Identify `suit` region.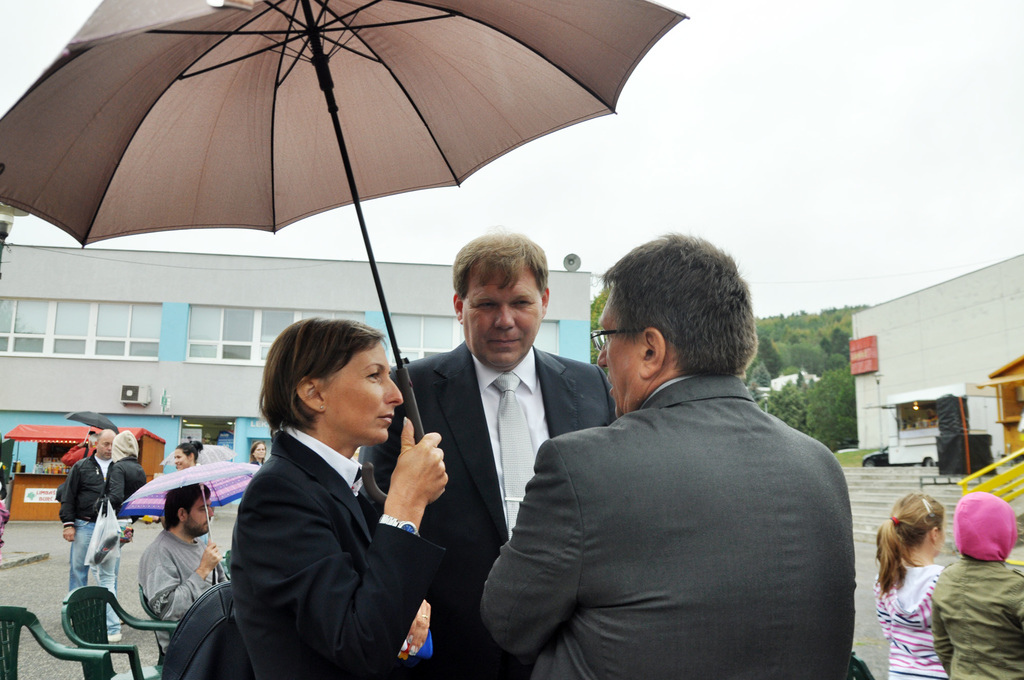
Region: [x1=227, y1=421, x2=450, y2=679].
